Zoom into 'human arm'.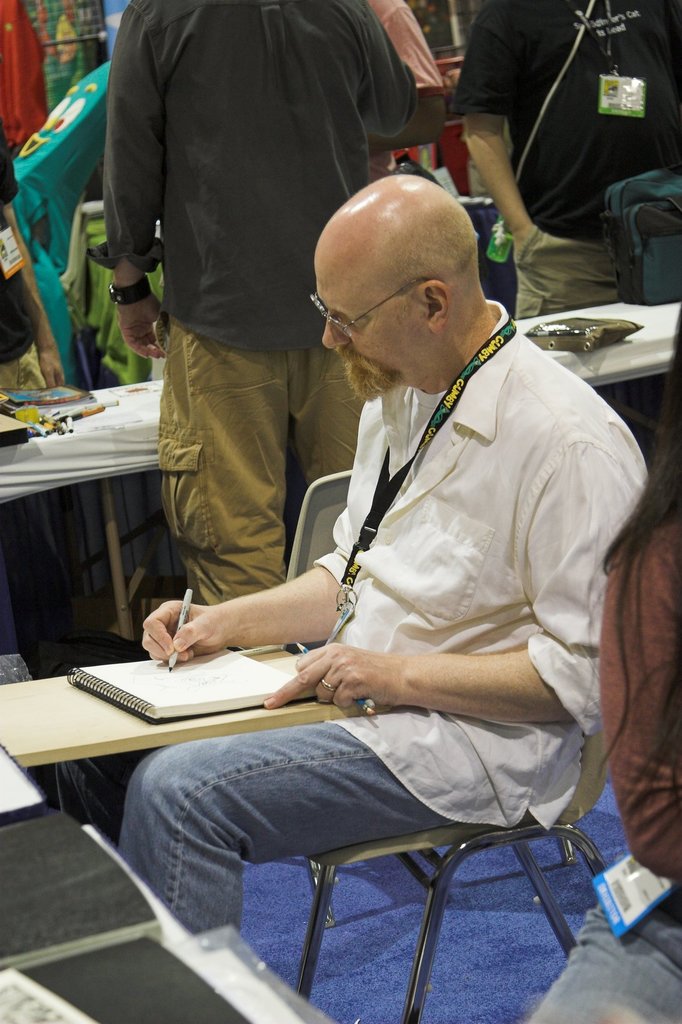
Zoom target: <box>113,6,164,356</box>.
